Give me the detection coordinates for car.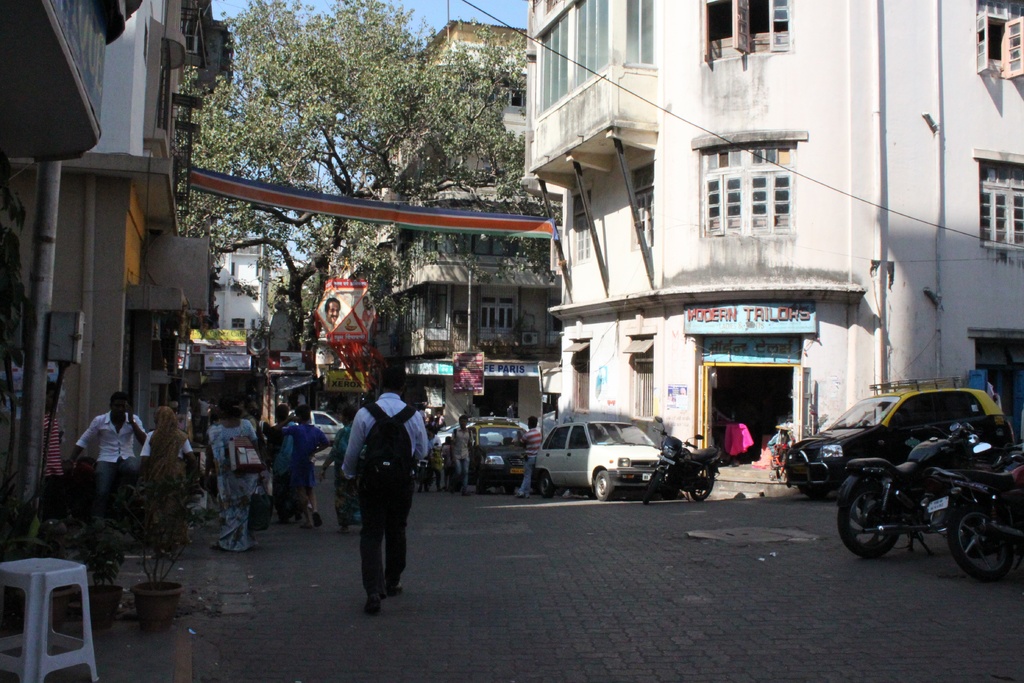
280,407,347,441.
